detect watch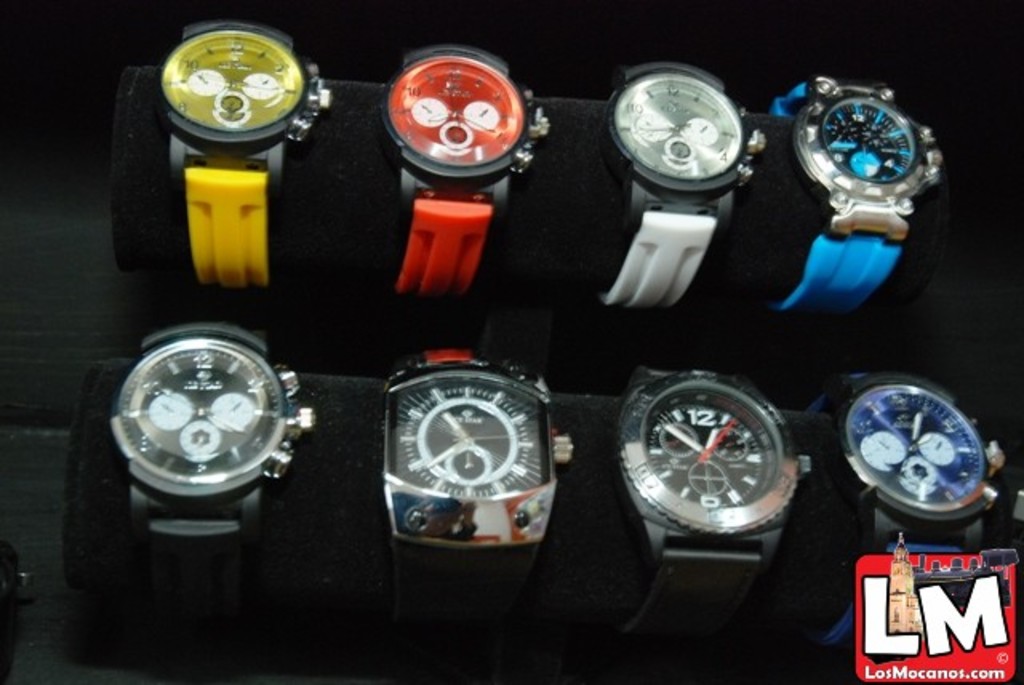
150, 14, 333, 290
